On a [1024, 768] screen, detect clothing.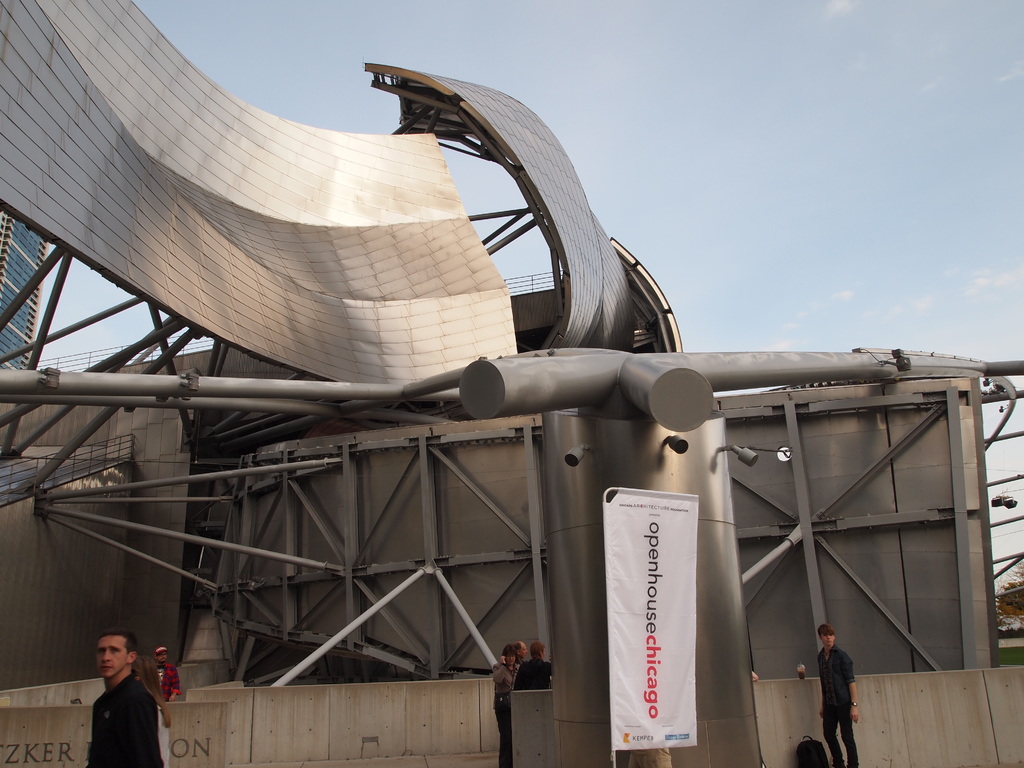
x1=158, y1=662, x2=183, y2=701.
